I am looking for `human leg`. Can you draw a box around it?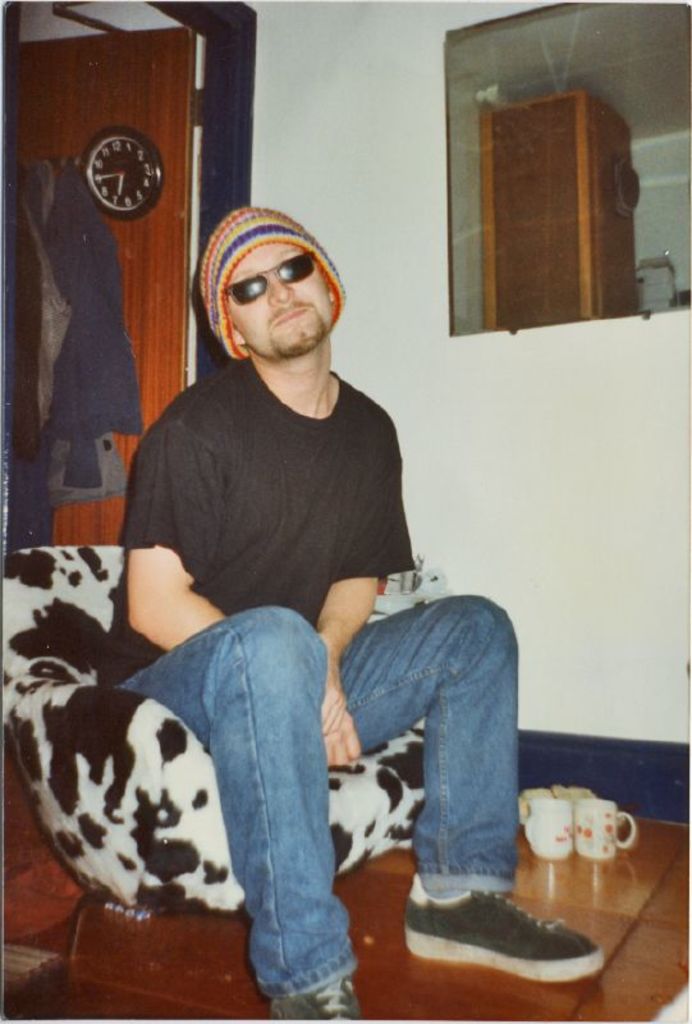
Sure, the bounding box is (123,596,350,1021).
